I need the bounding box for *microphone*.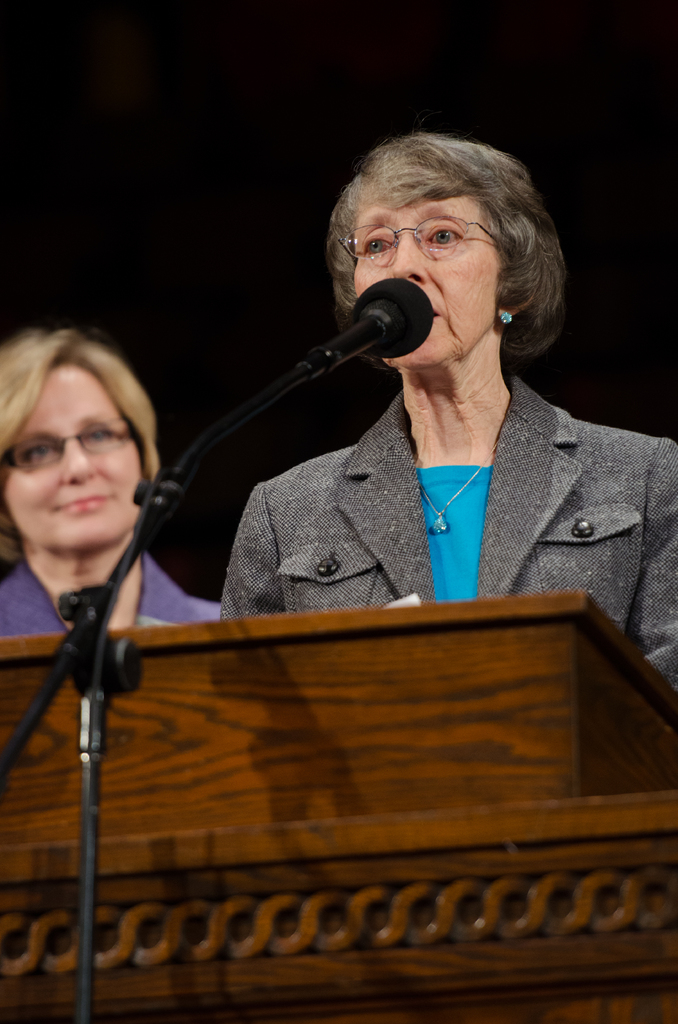
Here it is: left=250, top=259, right=460, bottom=410.
